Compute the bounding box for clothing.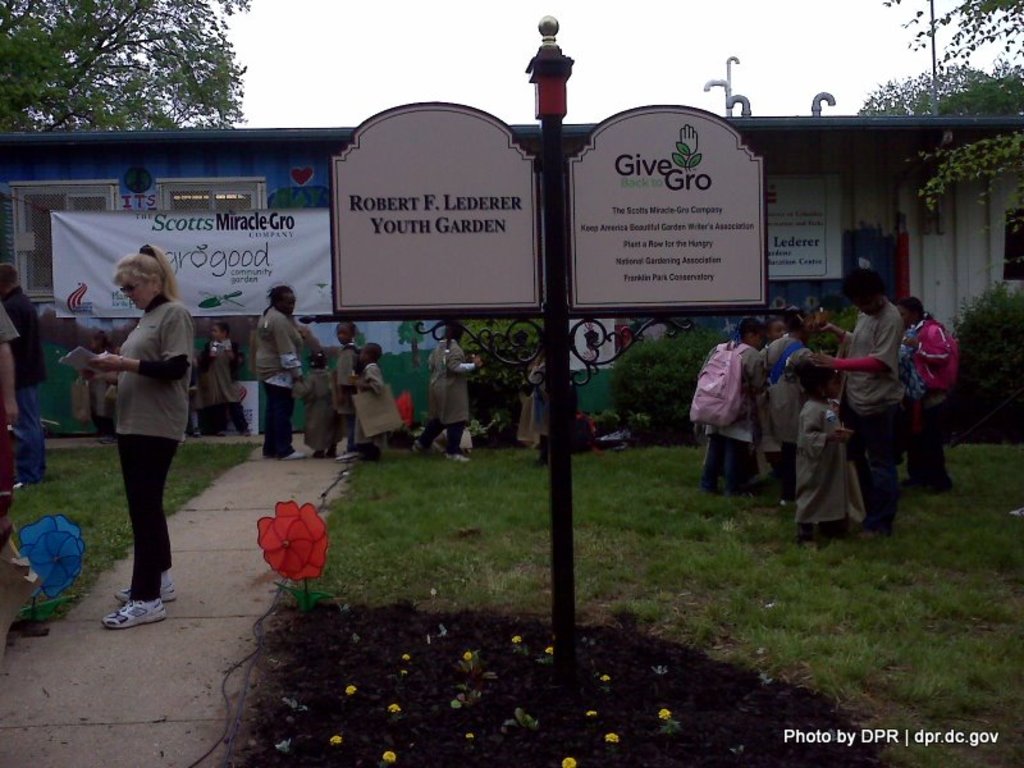
[left=513, top=365, right=552, bottom=454].
